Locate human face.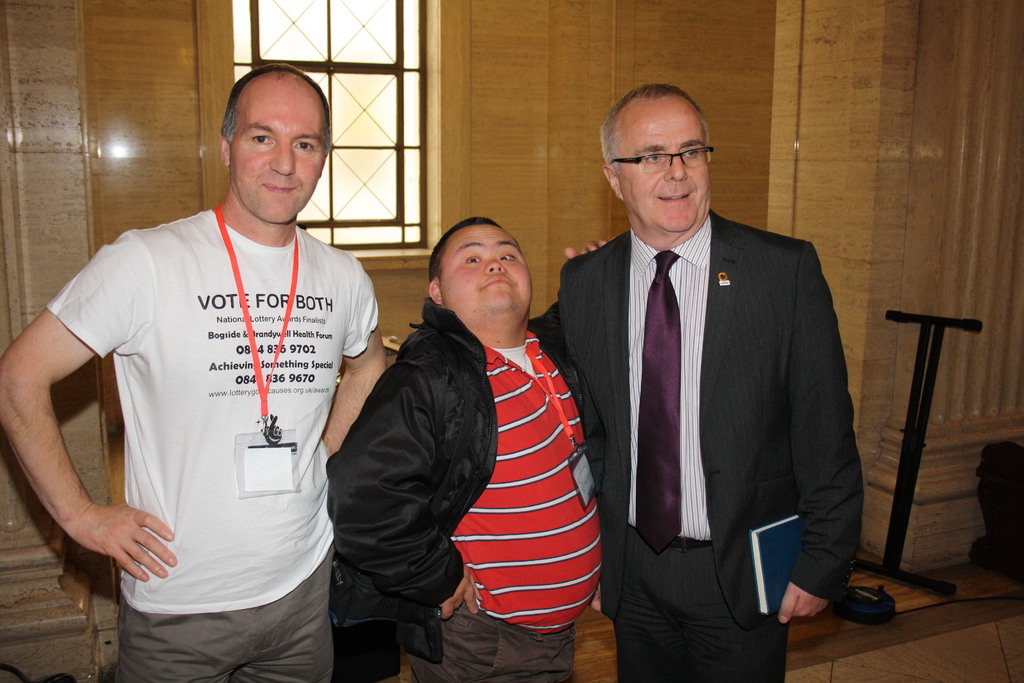
Bounding box: pyautogui.locateOnScreen(435, 220, 531, 317).
